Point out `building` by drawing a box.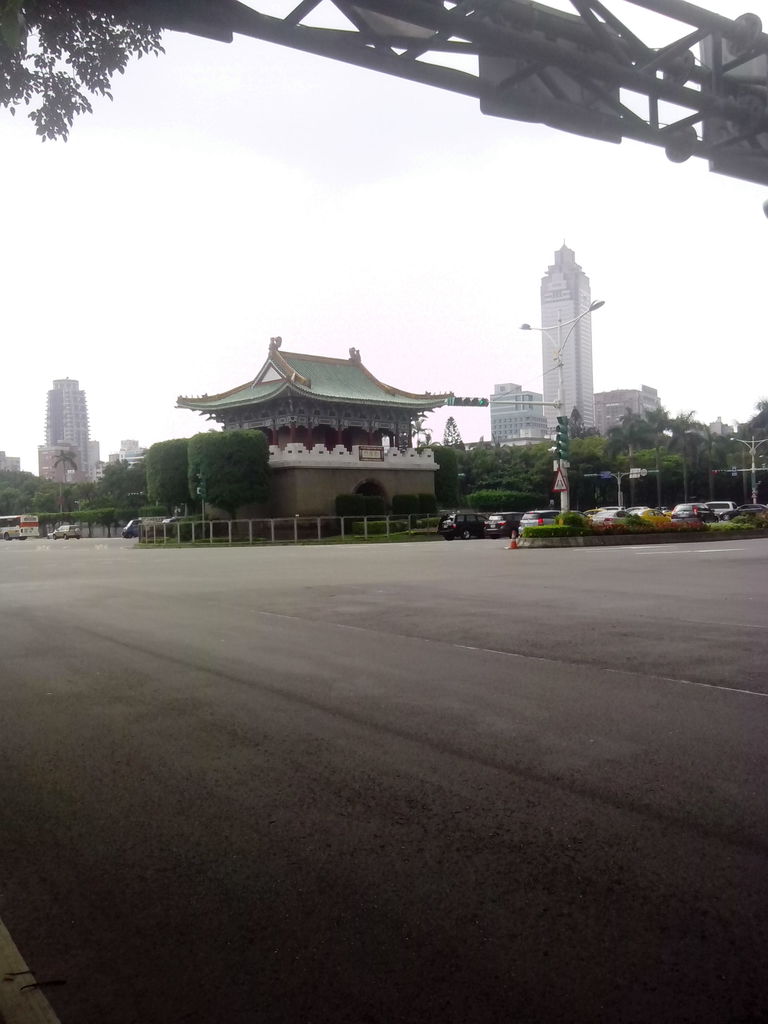
(537, 239, 595, 430).
